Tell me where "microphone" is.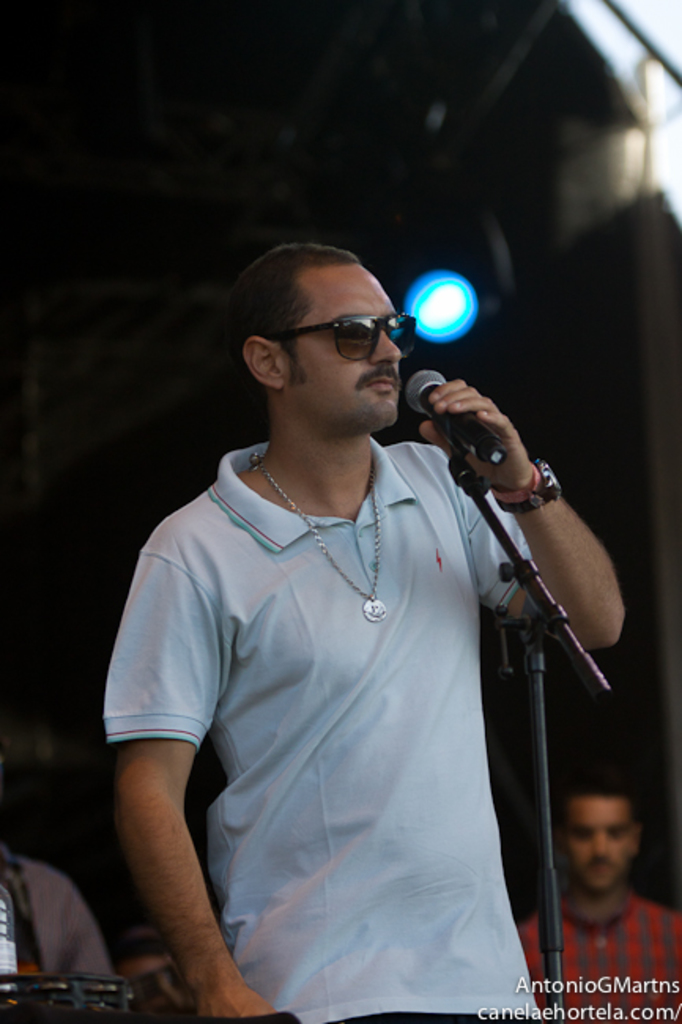
"microphone" is at crop(397, 359, 550, 501).
